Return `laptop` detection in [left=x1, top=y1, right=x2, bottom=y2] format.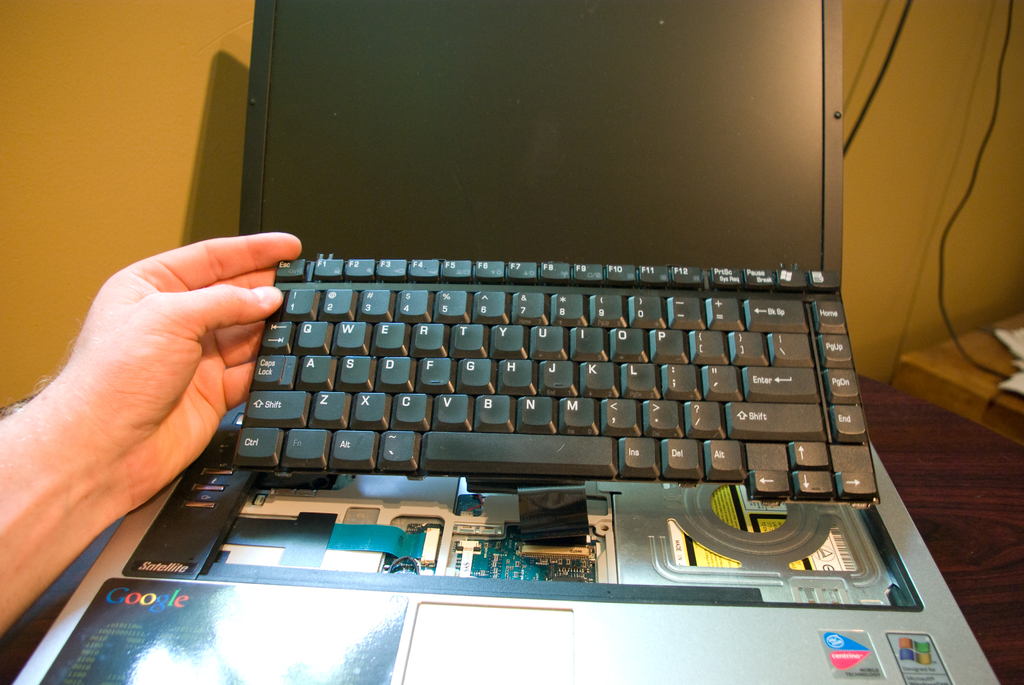
[left=11, top=2, right=992, bottom=684].
